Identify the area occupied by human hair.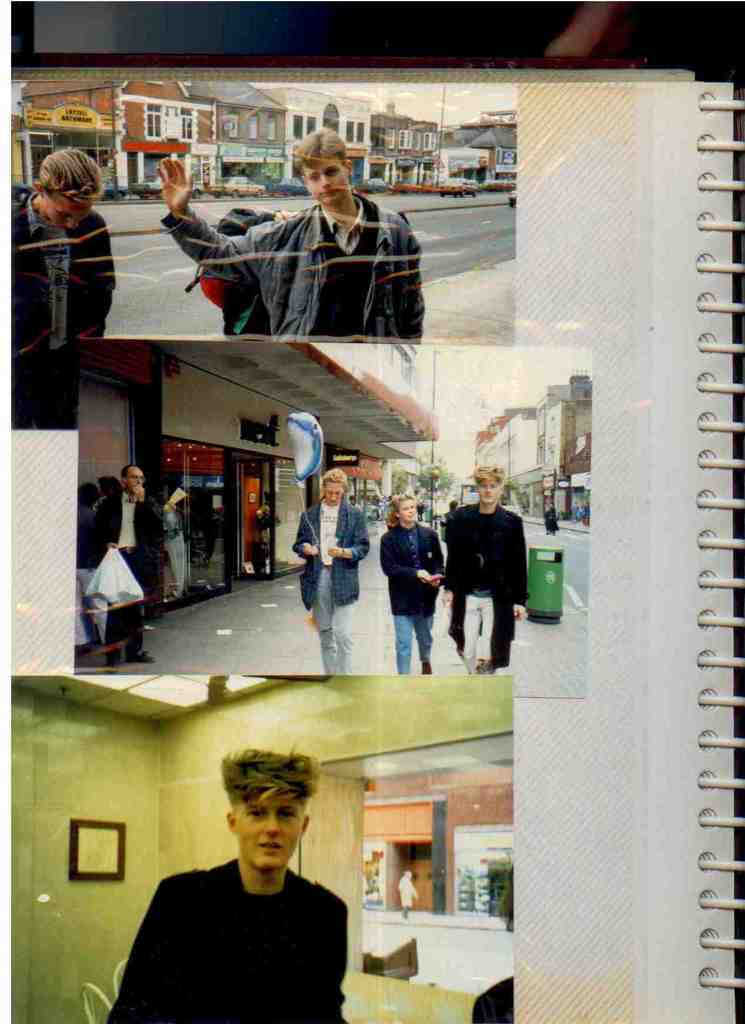
Area: select_region(34, 141, 113, 199).
